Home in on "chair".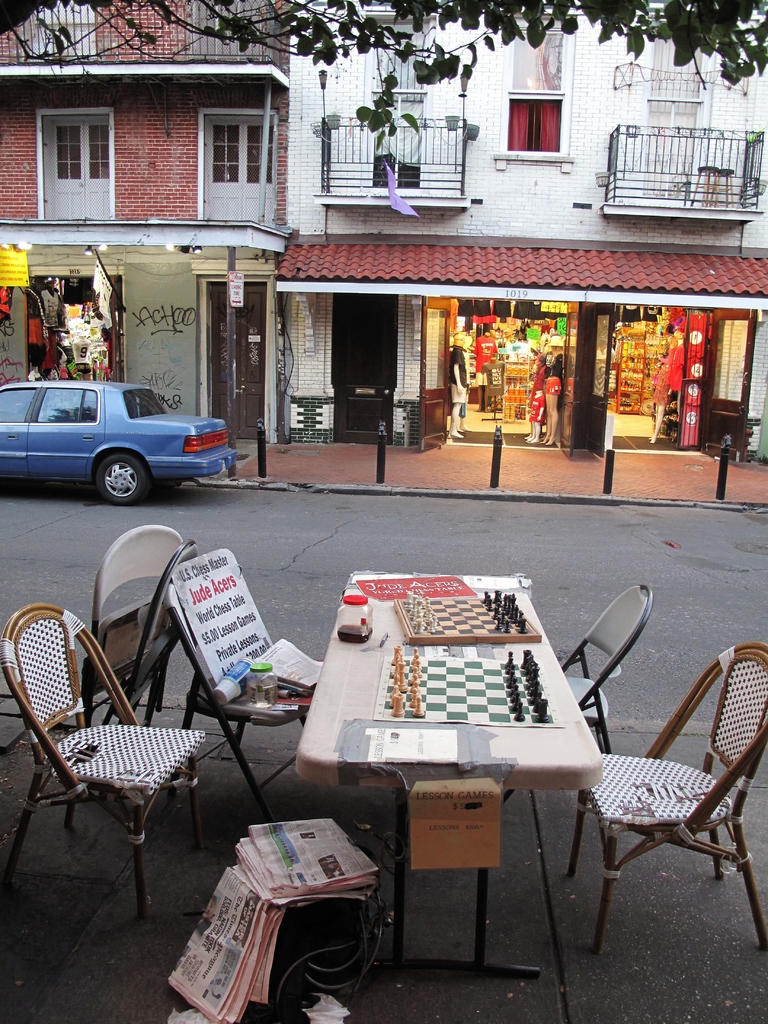
Homed in at <bbox>103, 547, 198, 741</bbox>.
